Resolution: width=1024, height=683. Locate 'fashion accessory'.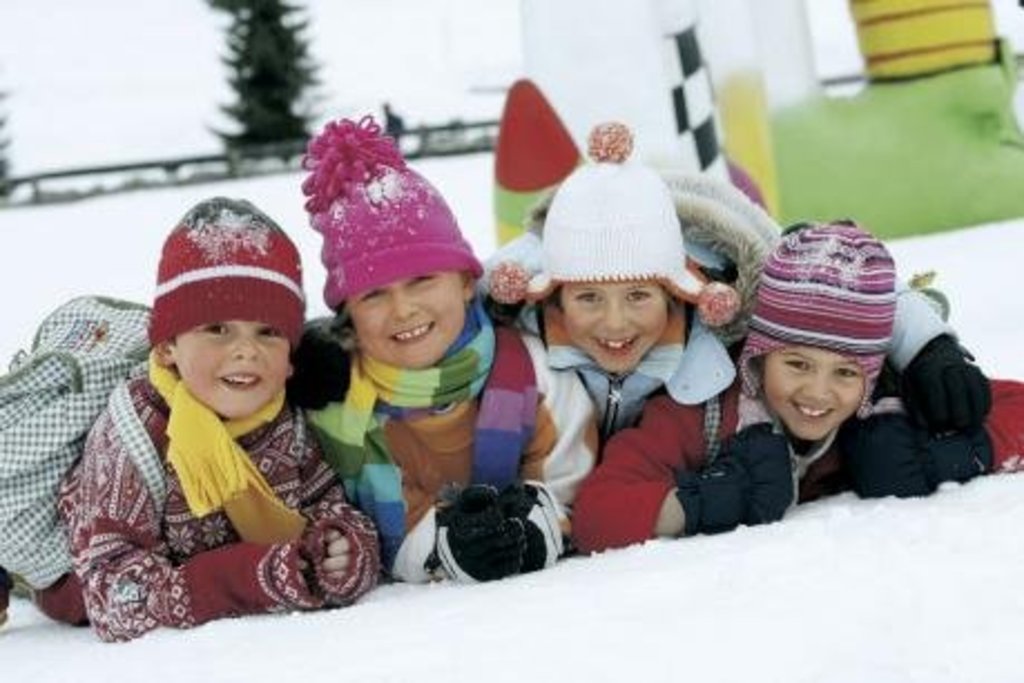
[147,199,310,348].
